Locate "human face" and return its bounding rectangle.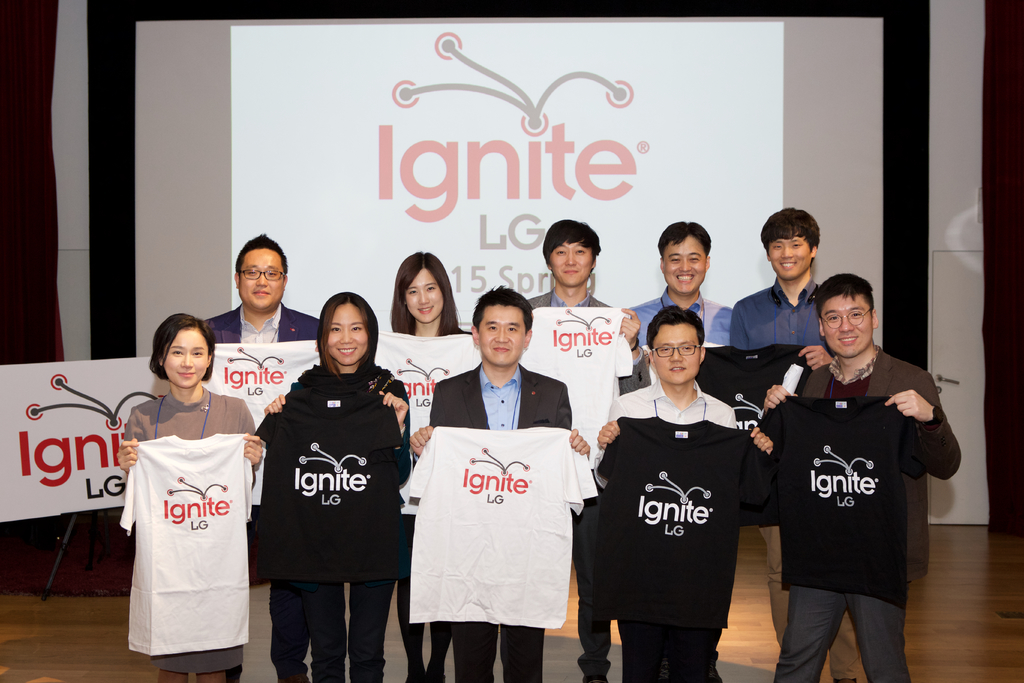
BBox(235, 248, 278, 315).
